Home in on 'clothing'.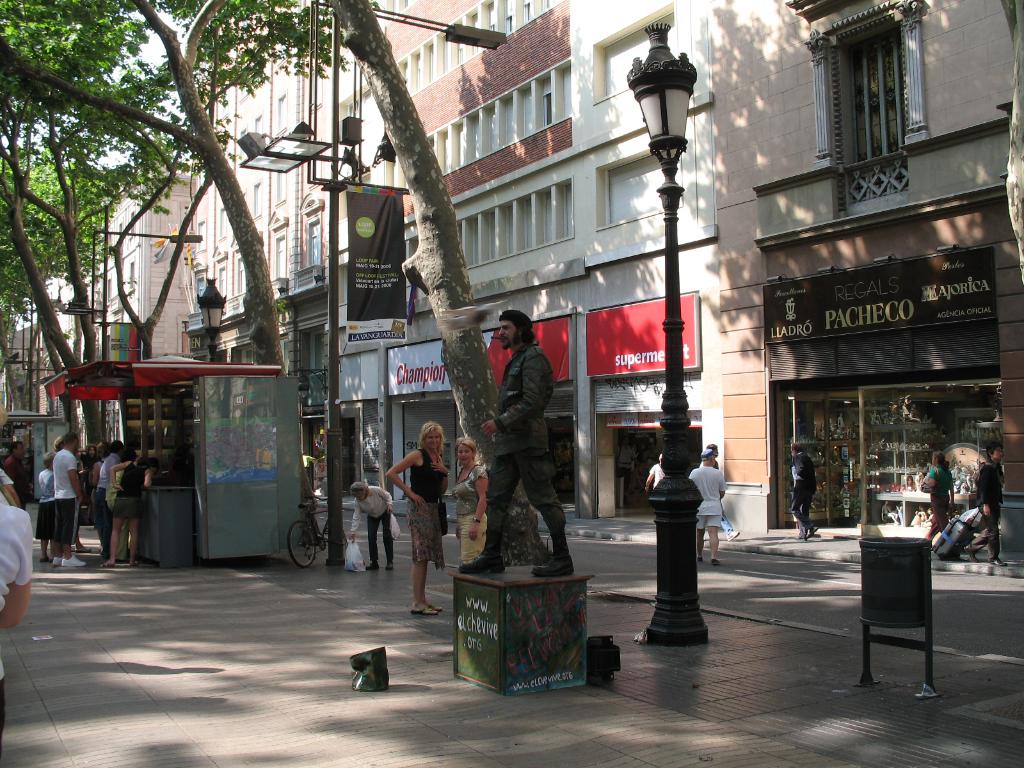
Homed in at [975, 460, 1004, 570].
